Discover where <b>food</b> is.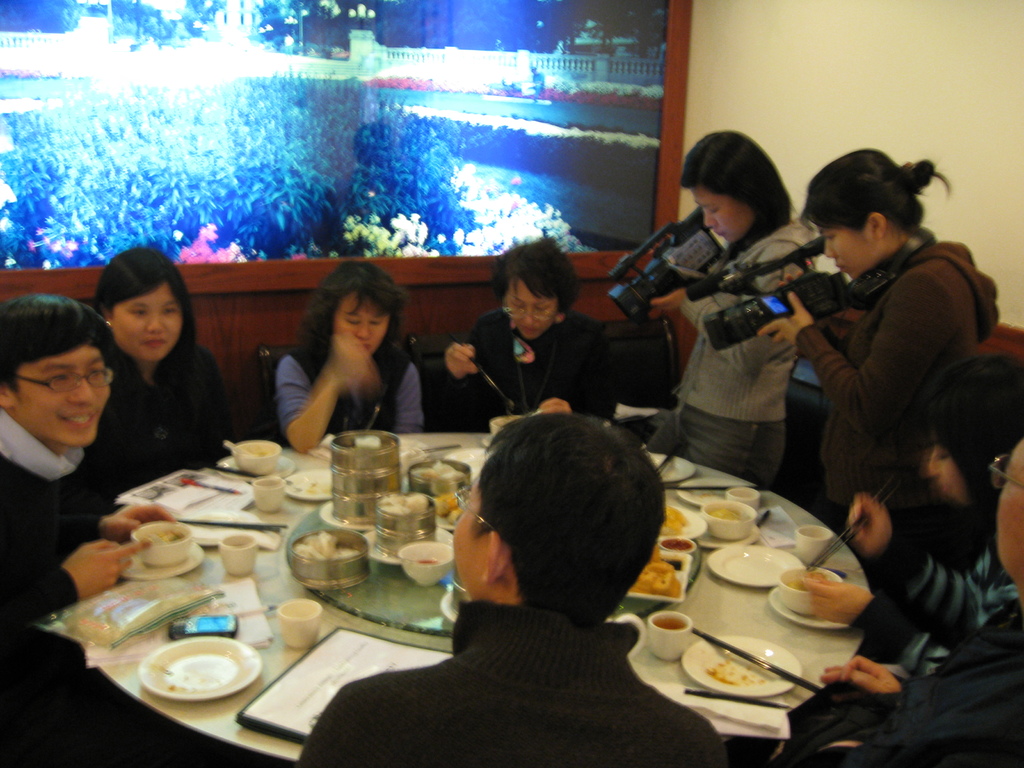
Discovered at locate(432, 491, 465, 525).
